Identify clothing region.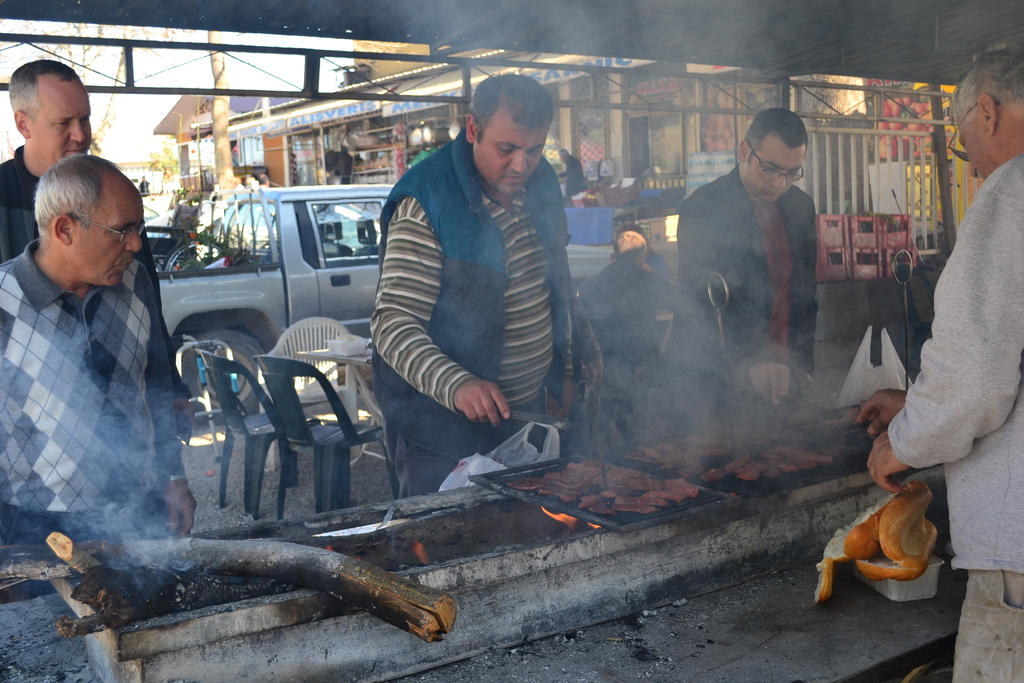
Region: bbox=(0, 142, 194, 403).
